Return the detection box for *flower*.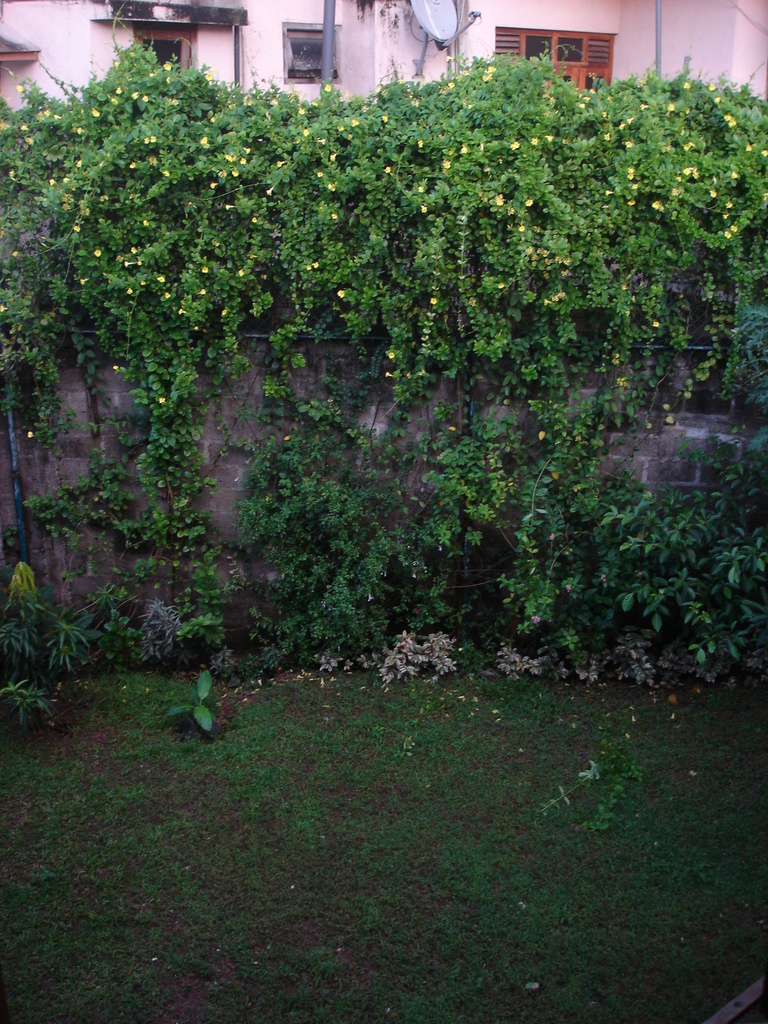
(74,127,84,134).
